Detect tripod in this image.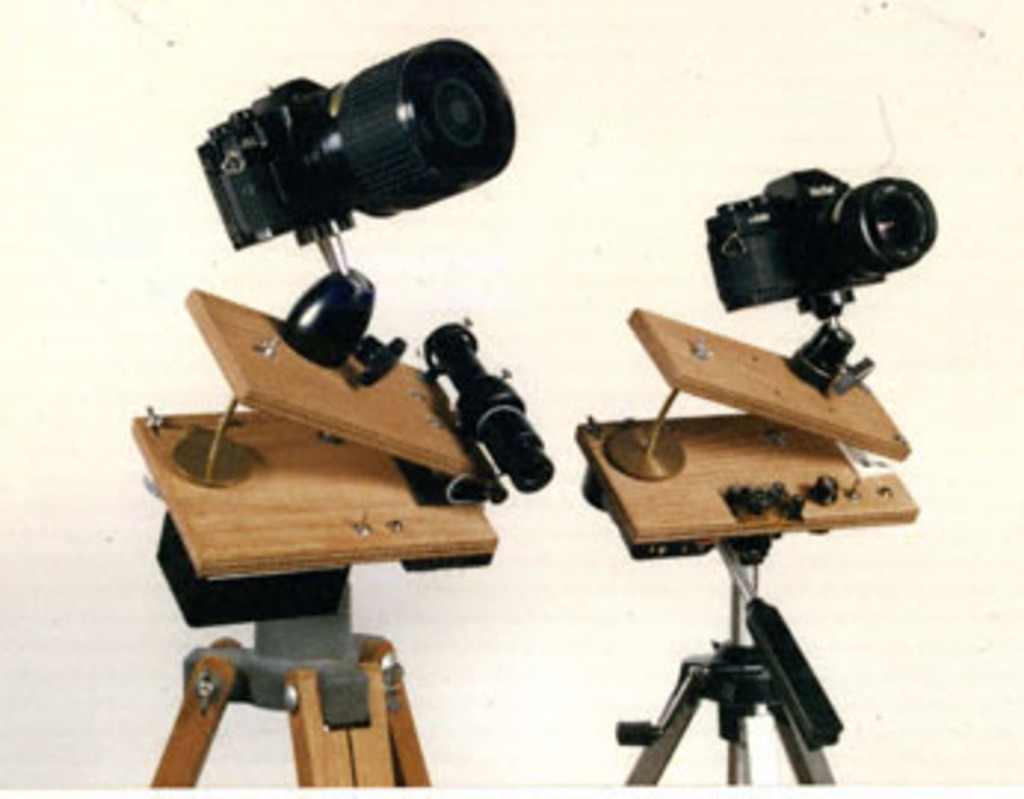
Detection: x1=592, y1=441, x2=900, y2=796.
